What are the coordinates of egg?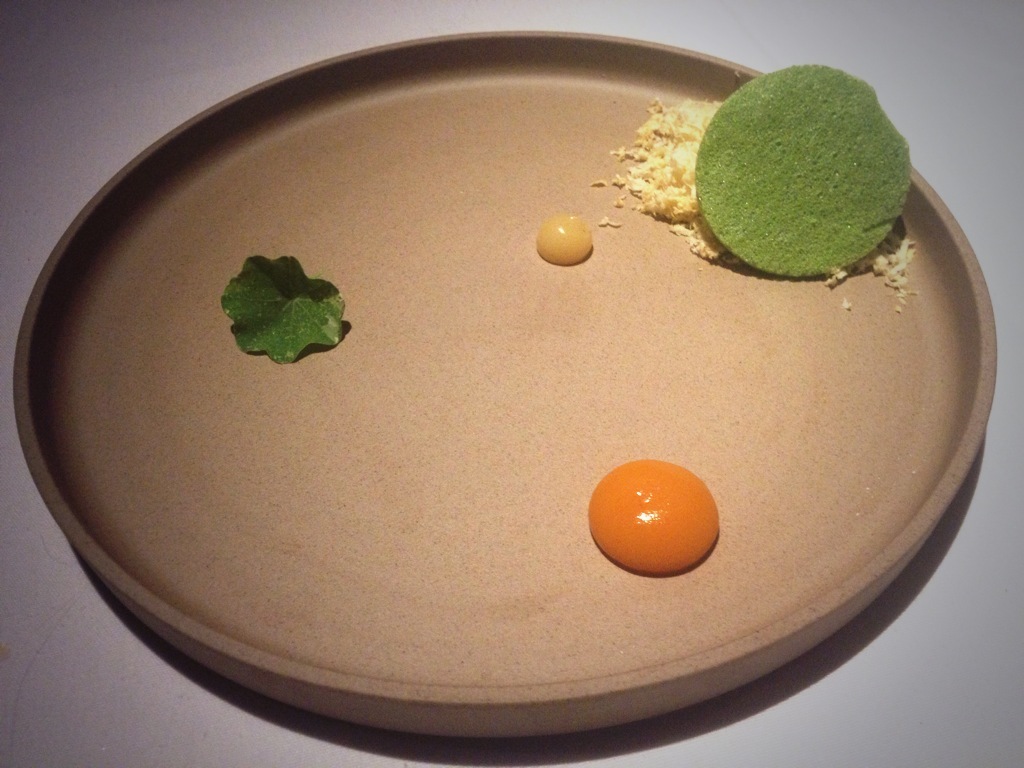
box=[580, 460, 720, 574].
